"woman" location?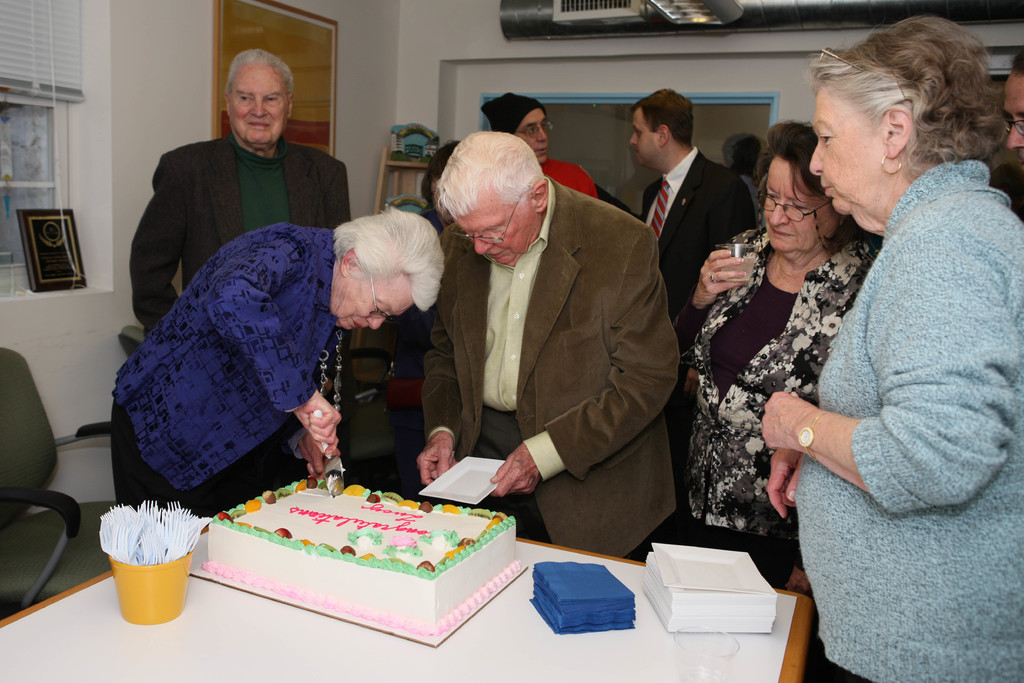
left=684, top=124, right=877, bottom=571
